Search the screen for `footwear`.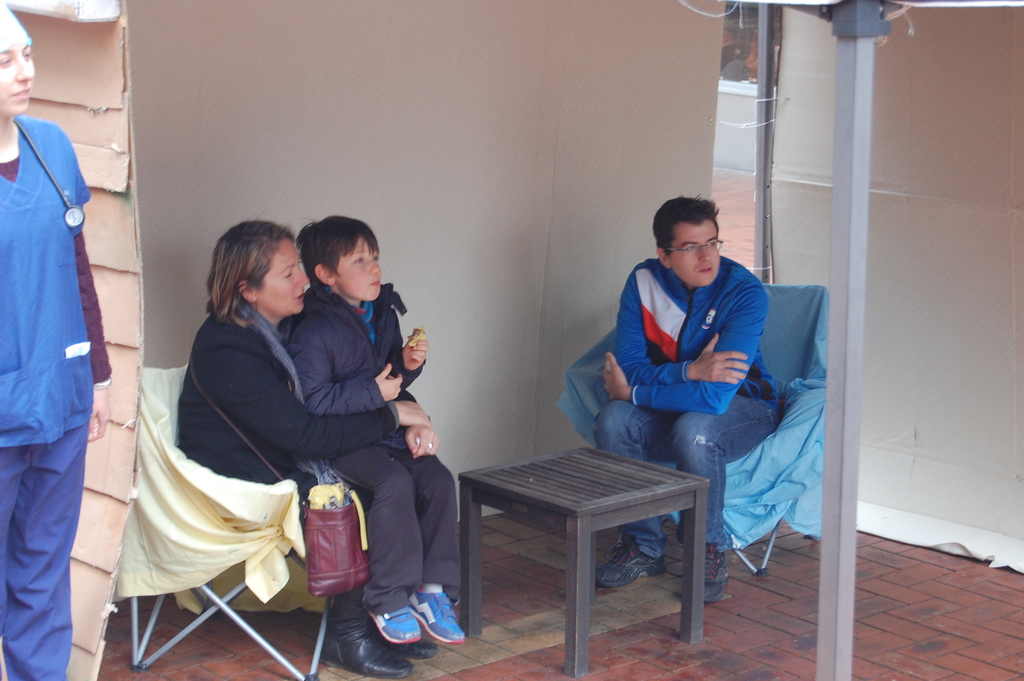
Found at detection(353, 589, 463, 660).
